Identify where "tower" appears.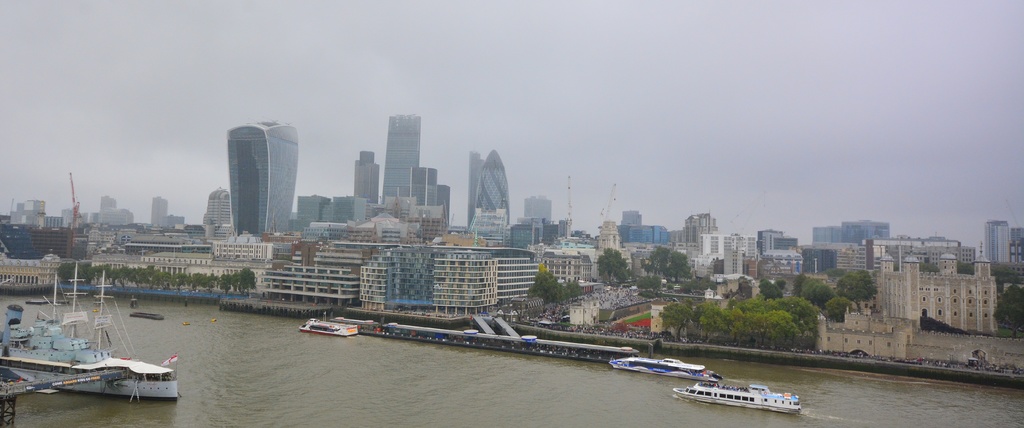
Appears at <box>408,167,440,203</box>.
